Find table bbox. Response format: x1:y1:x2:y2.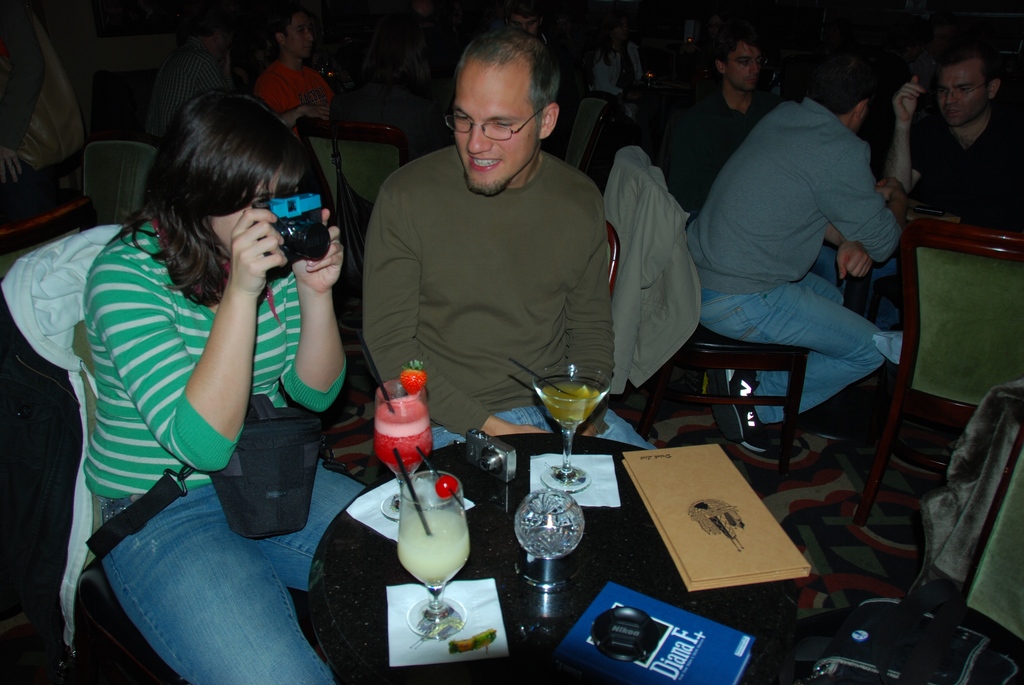
298:434:799:684.
